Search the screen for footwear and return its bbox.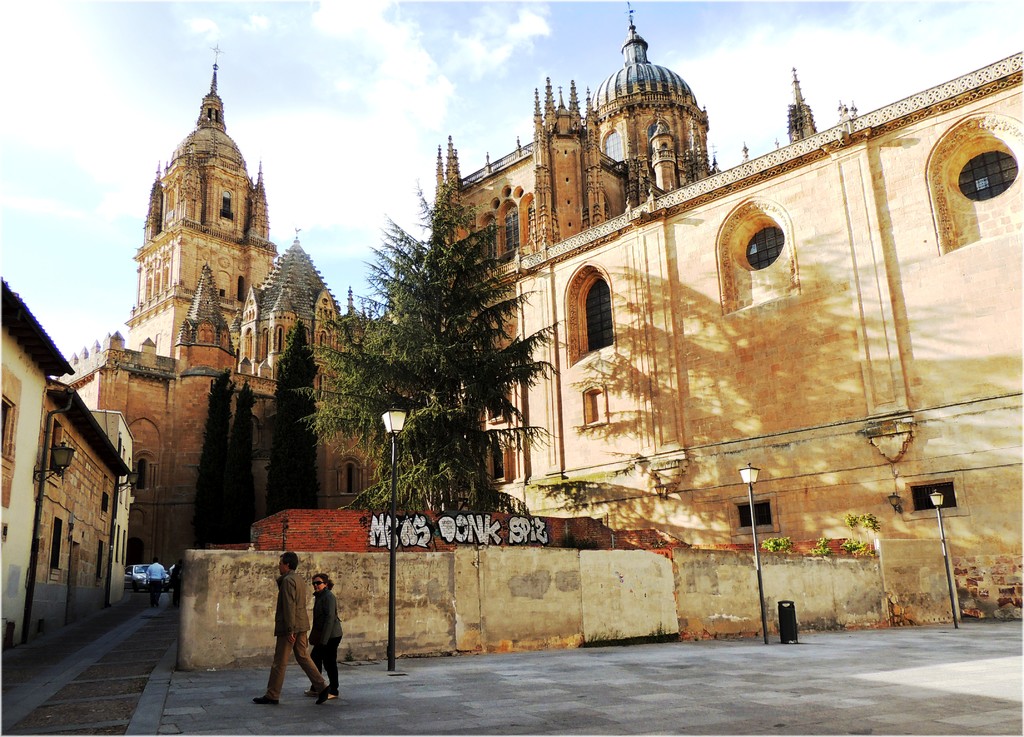
Found: 316/686/332/707.
